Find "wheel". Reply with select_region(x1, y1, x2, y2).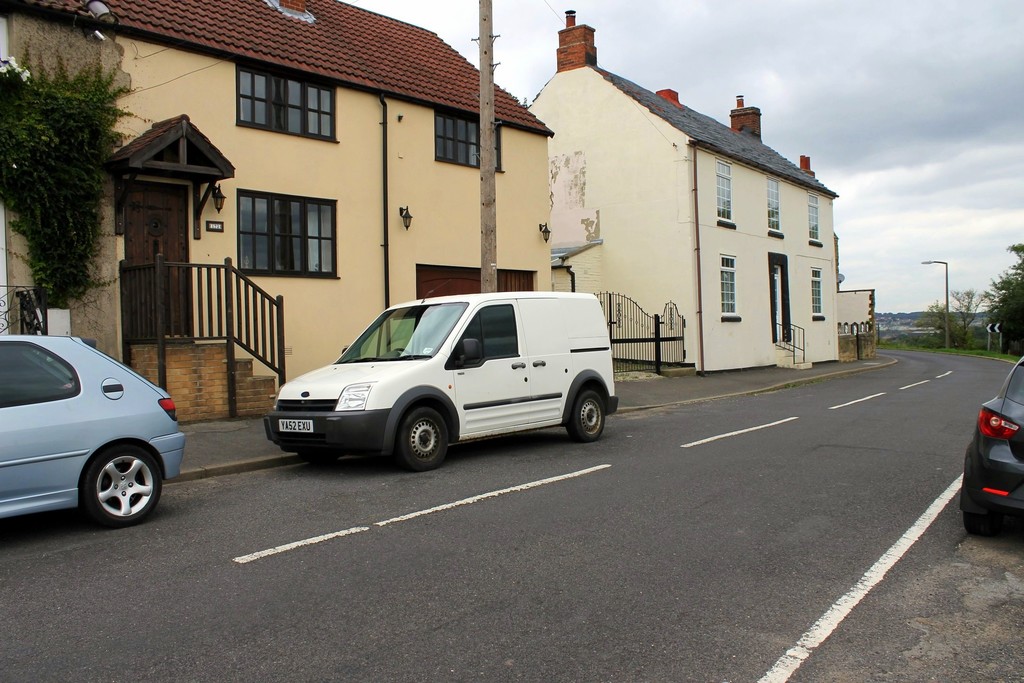
select_region(299, 453, 340, 469).
